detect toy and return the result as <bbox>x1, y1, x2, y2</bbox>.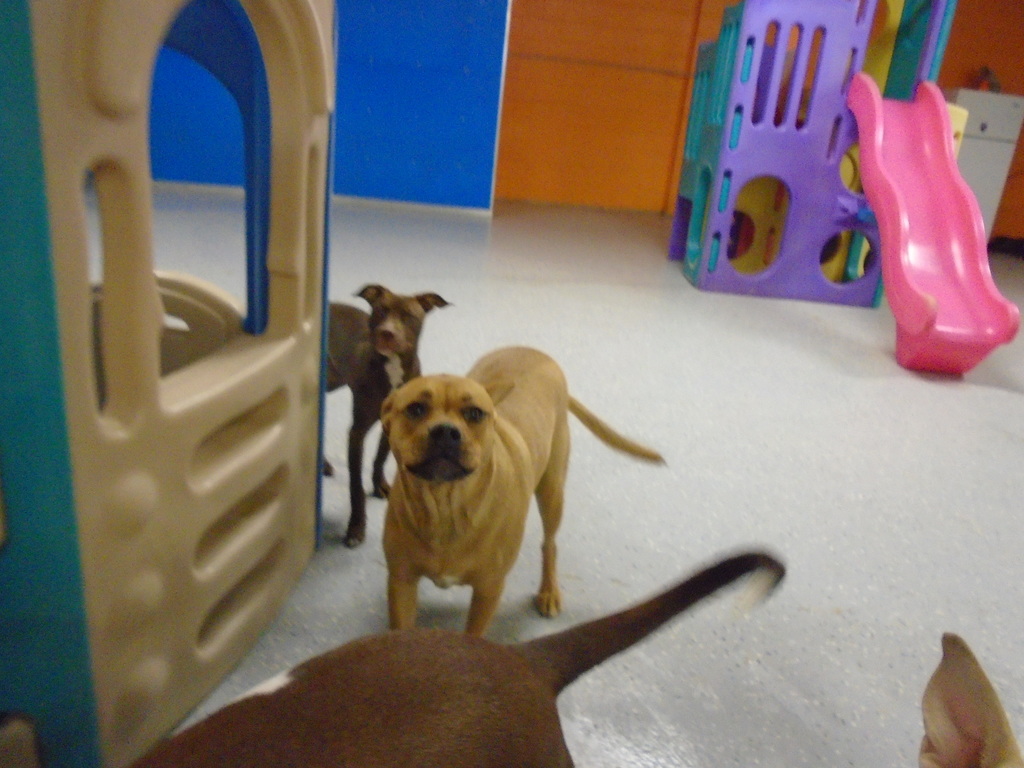
<bbox>0, 0, 342, 767</bbox>.
